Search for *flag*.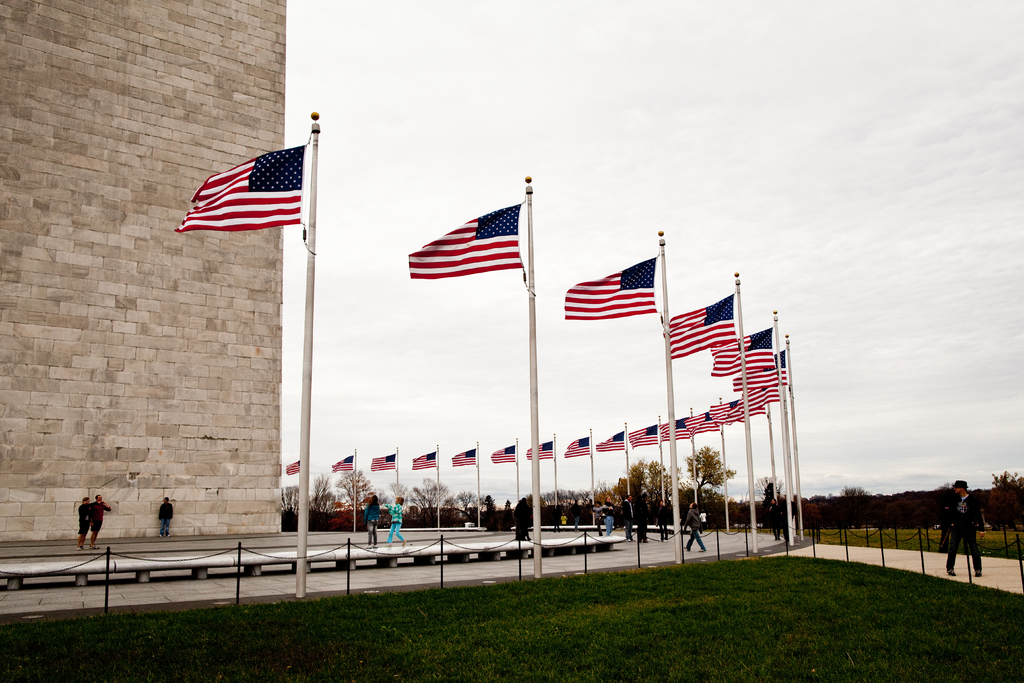
Found at 683/410/719/432.
